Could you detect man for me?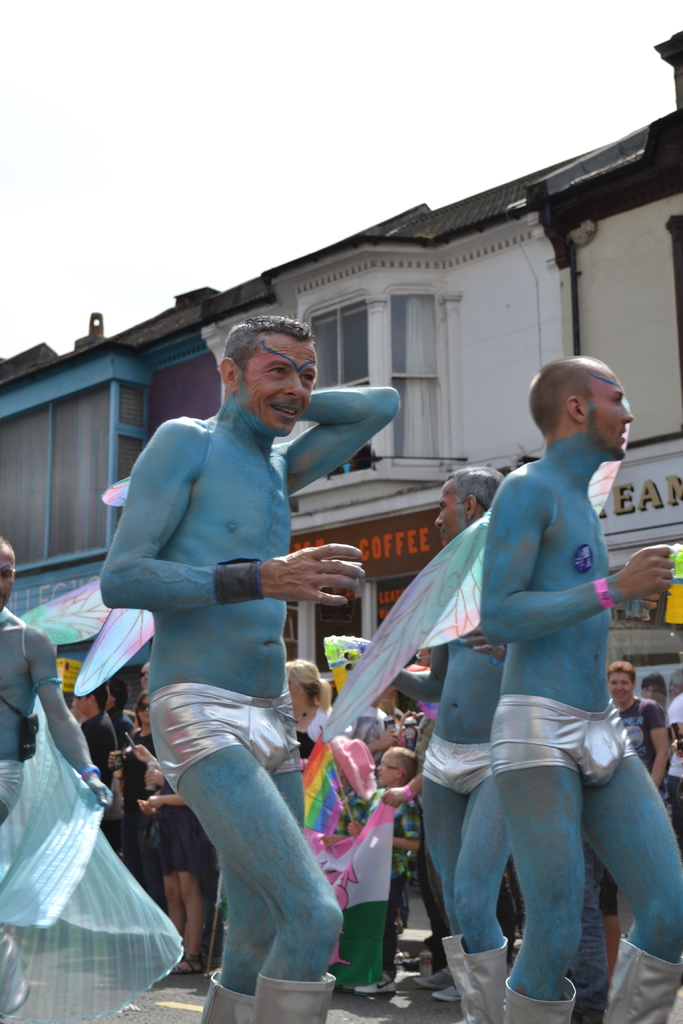
Detection result: left=483, top=358, right=682, bottom=1023.
